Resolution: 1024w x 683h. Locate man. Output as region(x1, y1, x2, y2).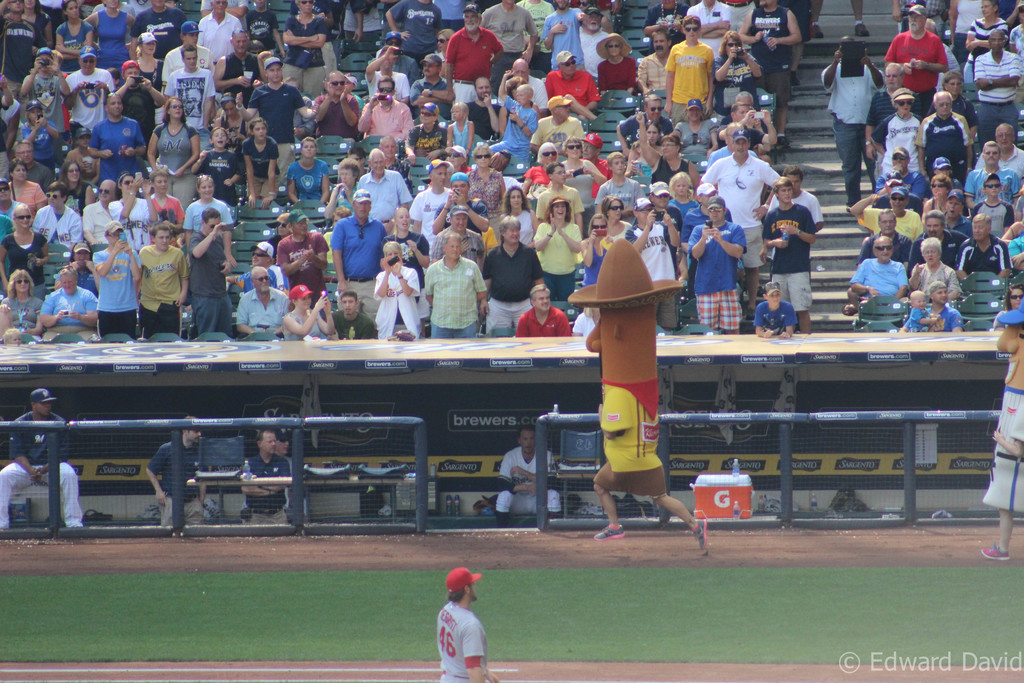
region(424, 233, 491, 336).
